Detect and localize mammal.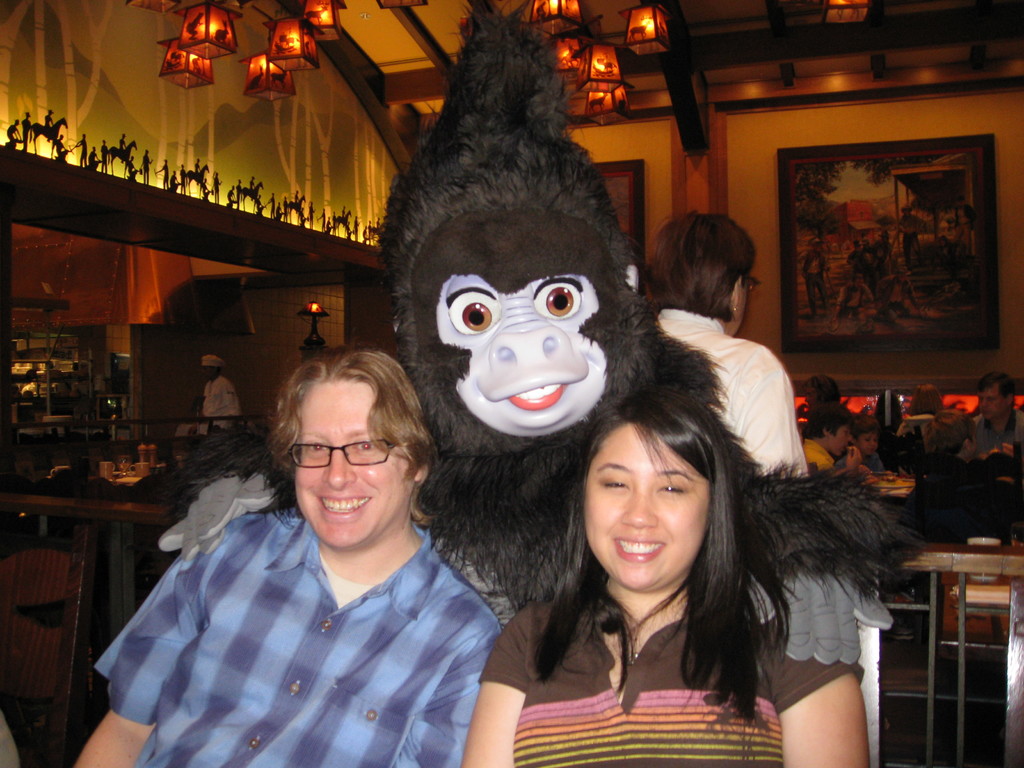
Localized at rect(978, 365, 1023, 458).
